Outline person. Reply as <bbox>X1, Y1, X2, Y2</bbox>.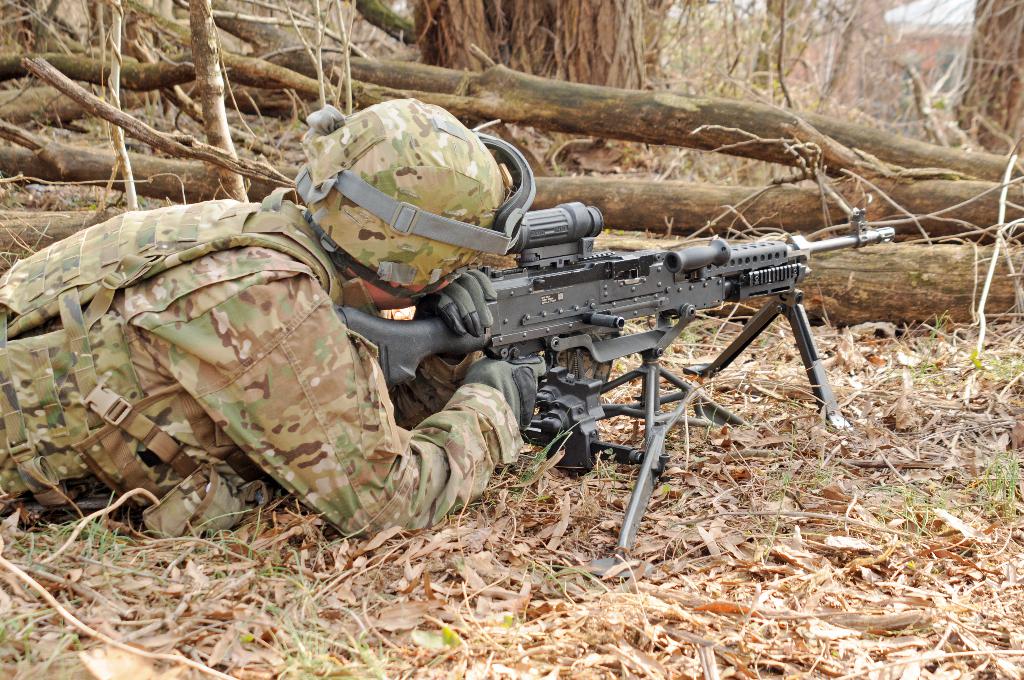
<bbox>0, 100, 549, 540</bbox>.
